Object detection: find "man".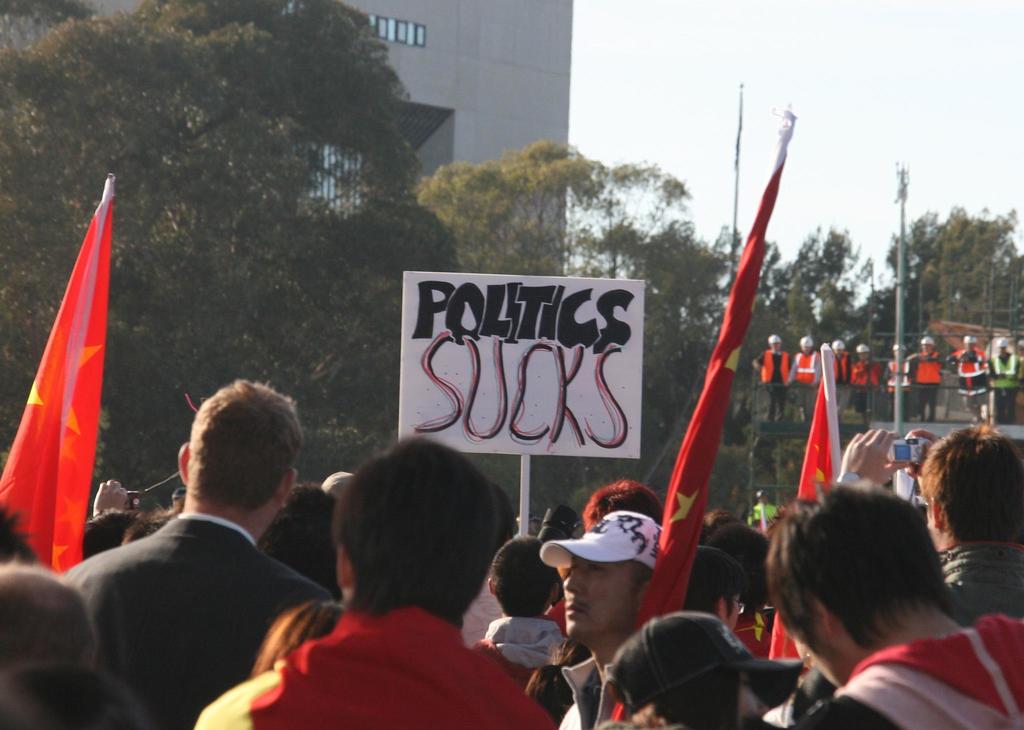
locate(881, 342, 913, 418).
